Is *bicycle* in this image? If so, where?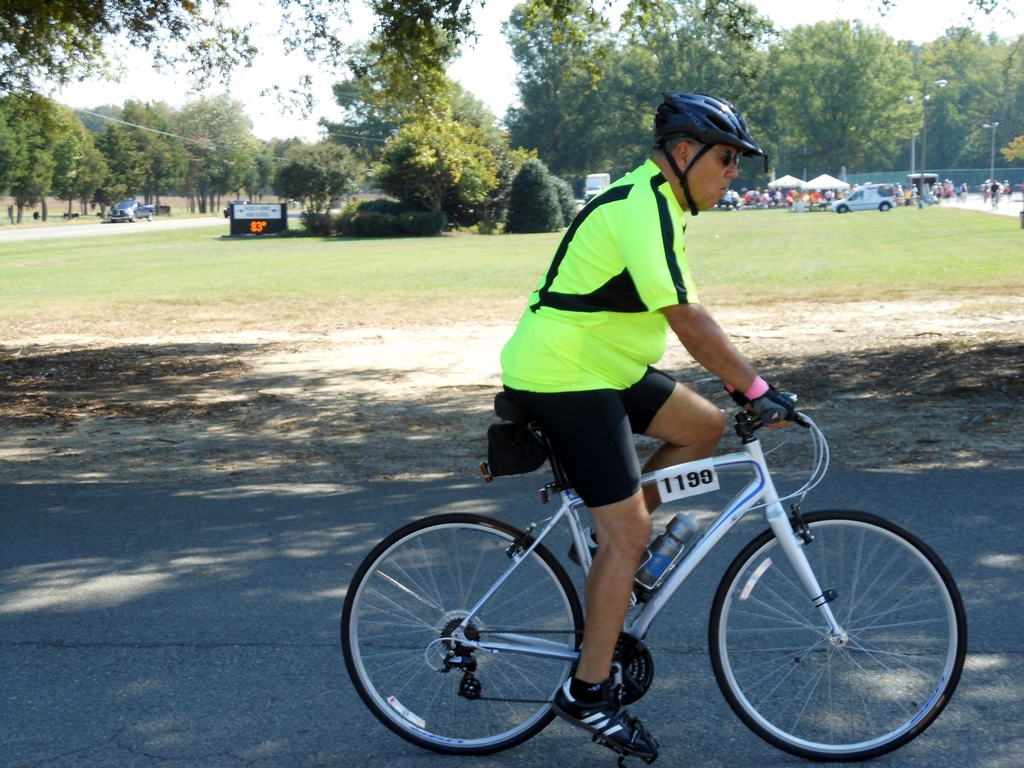
Yes, at (left=340, top=394, right=970, bottom=759).
